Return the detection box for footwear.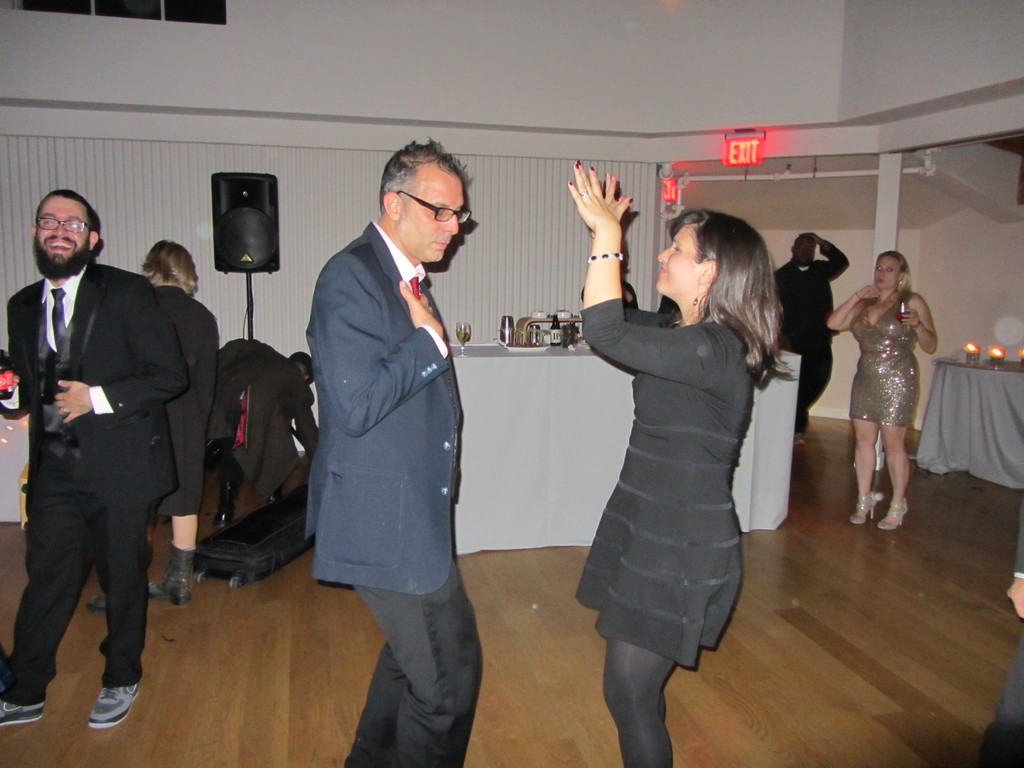
(left=86, top=596, right=108, bottom=614).
